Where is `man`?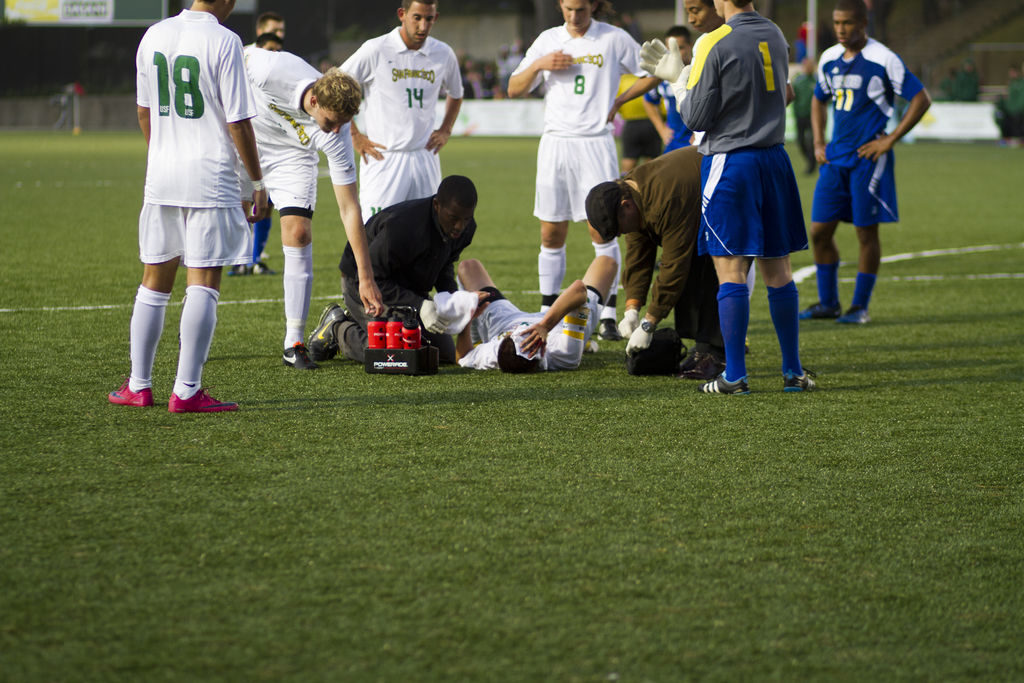
[794,0,938,321].
